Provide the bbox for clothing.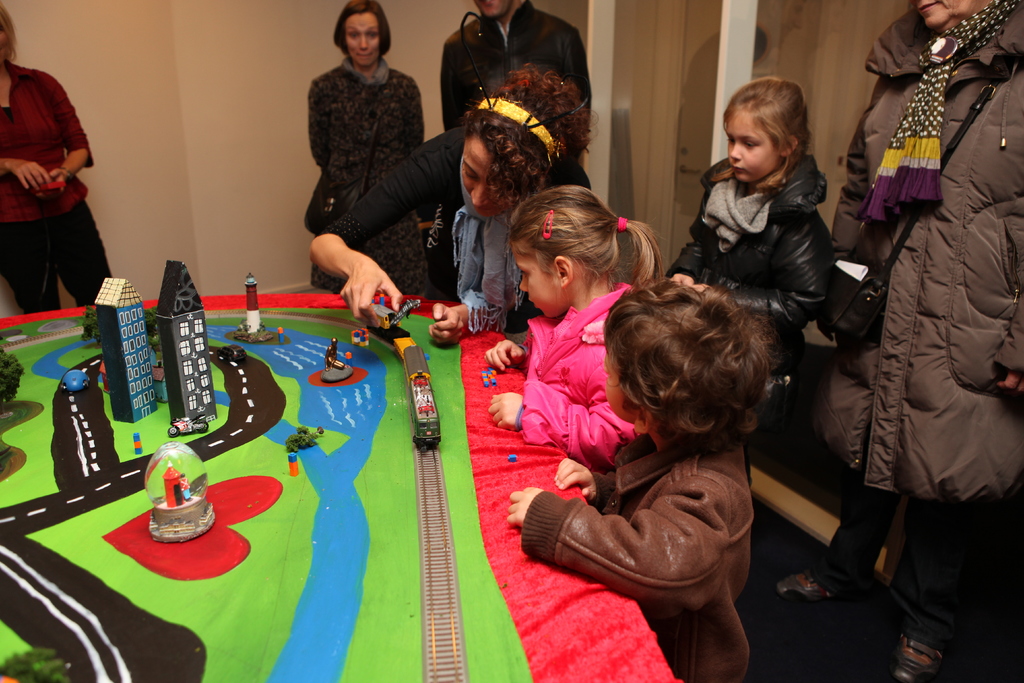
666 138 840 388.
